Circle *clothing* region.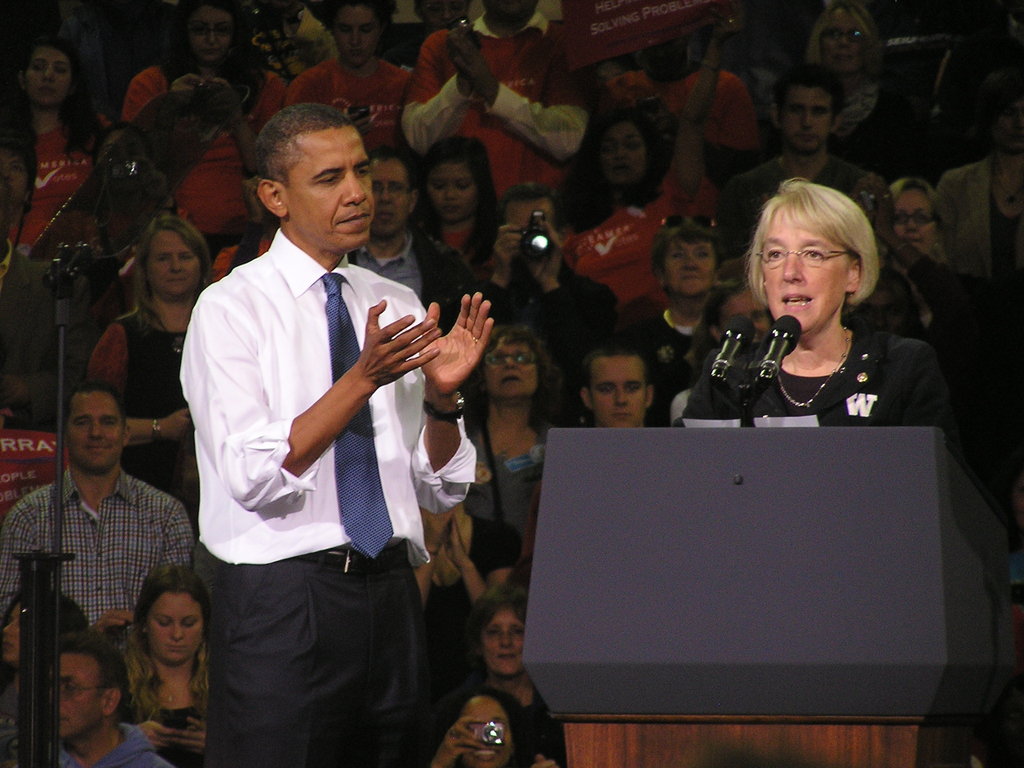
Region: [20,108,99,240].
